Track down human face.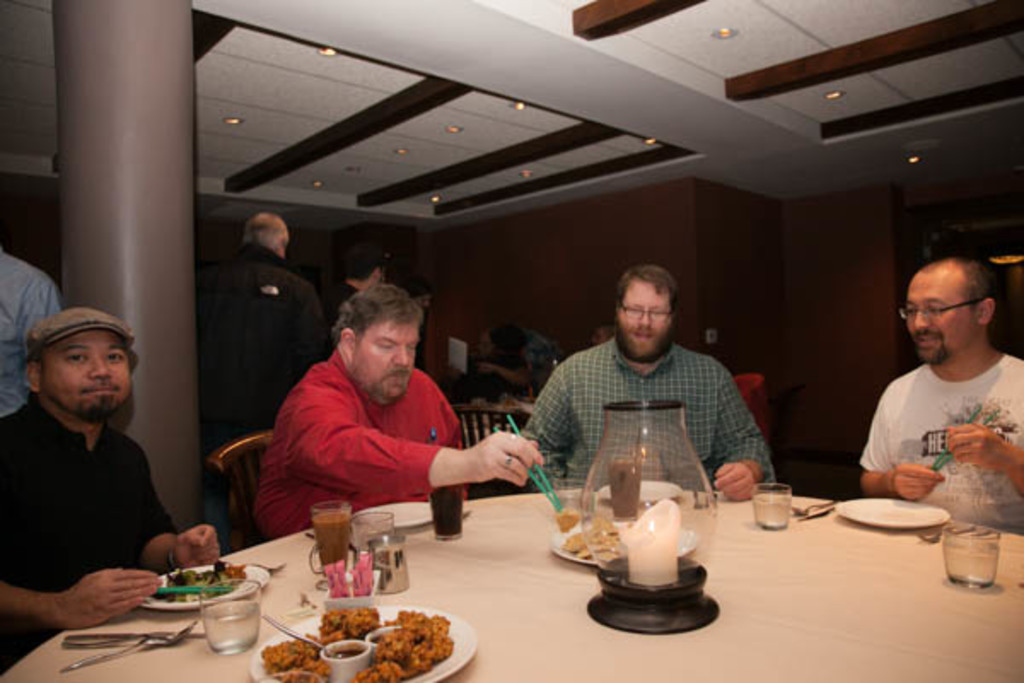
Tracked to 621 290 672 352.
